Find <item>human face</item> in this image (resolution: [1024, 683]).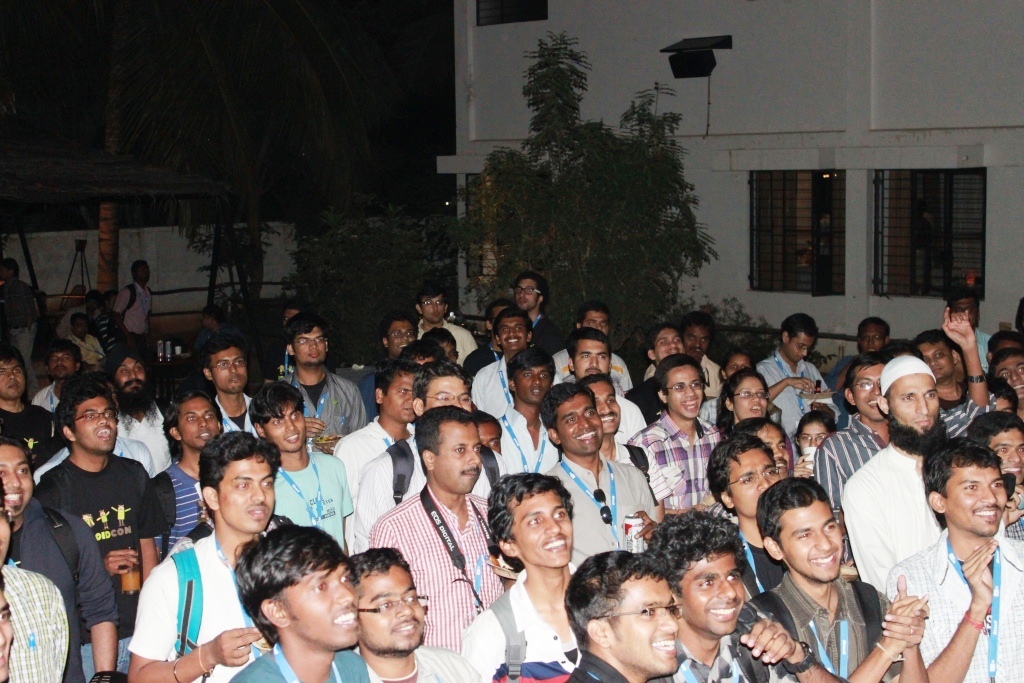
<bbox>997, 353, 1023, 398</bbox>.
